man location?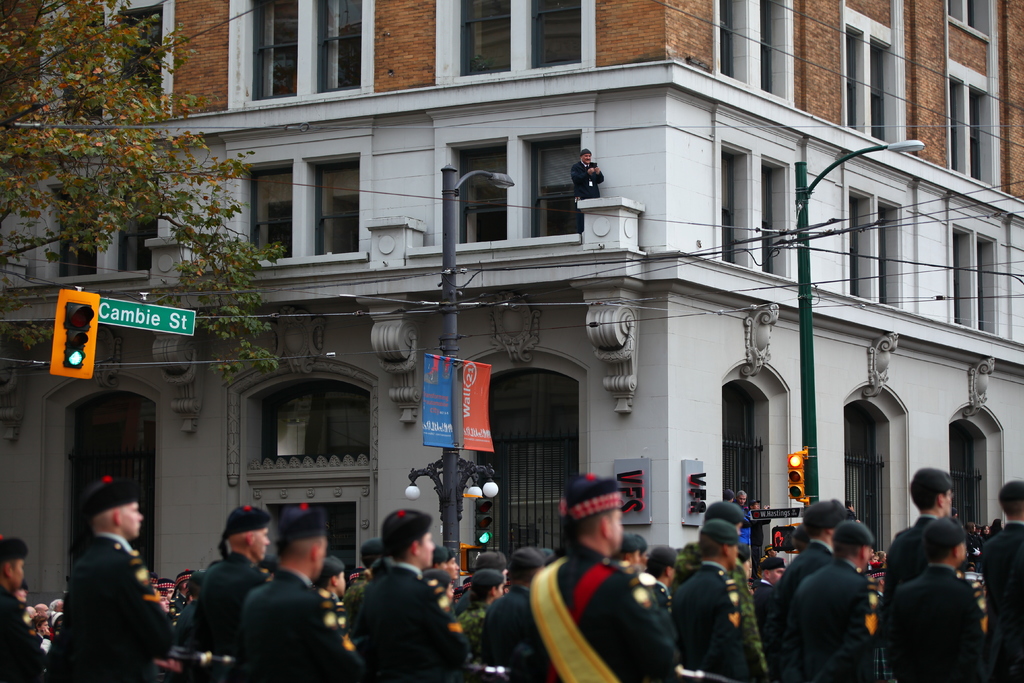
(x1=735, y1=545, x2=753, y2=580)
